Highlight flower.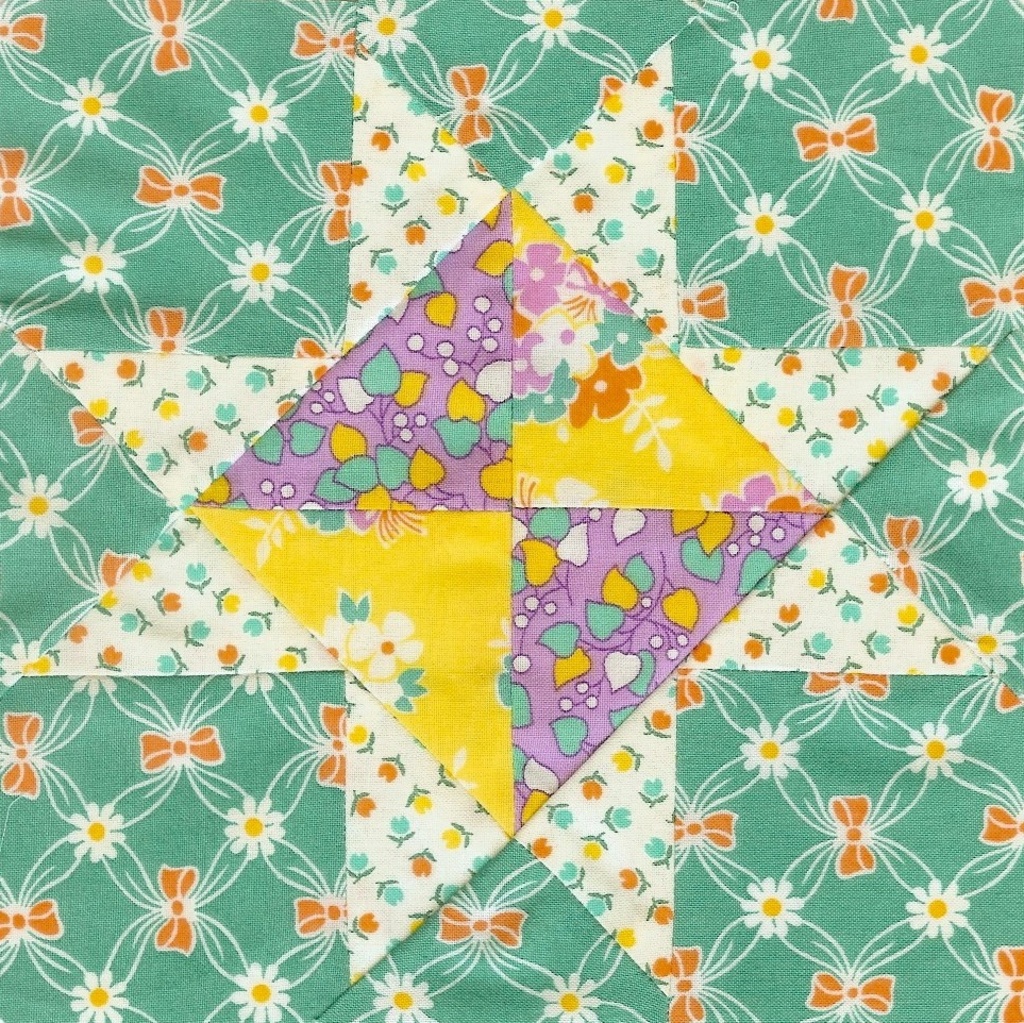
Highlighted region: <region>222, 957, 295, 1022</region>.
